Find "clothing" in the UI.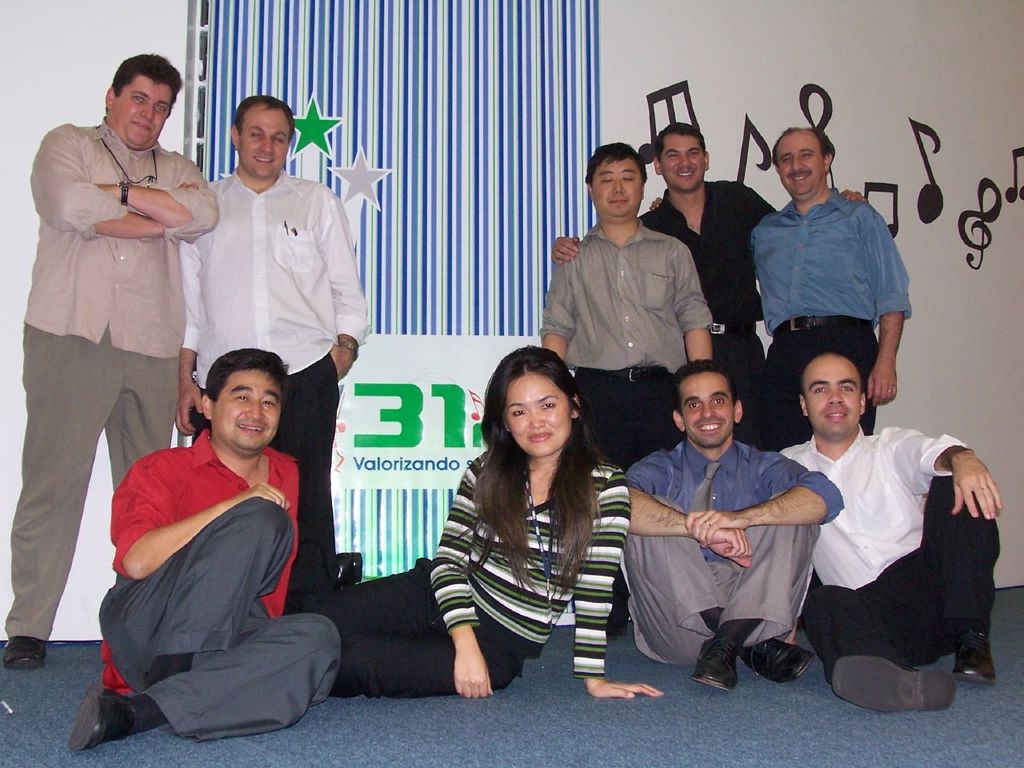
UI element at region(623, 438, 842, 662).
